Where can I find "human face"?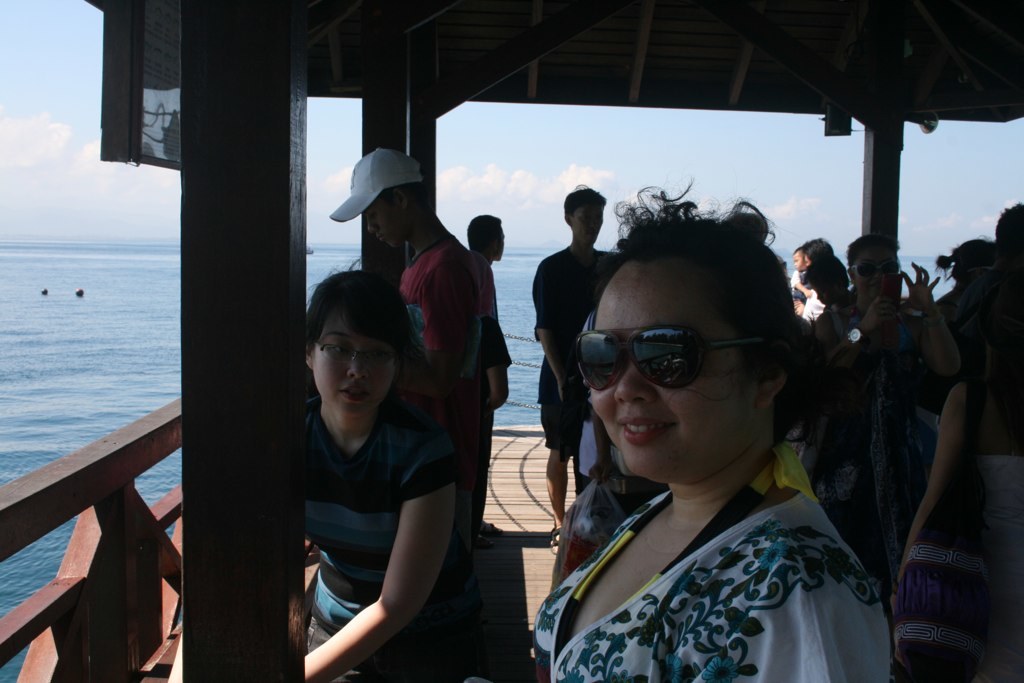
You can find it at (793,255,804,272).
